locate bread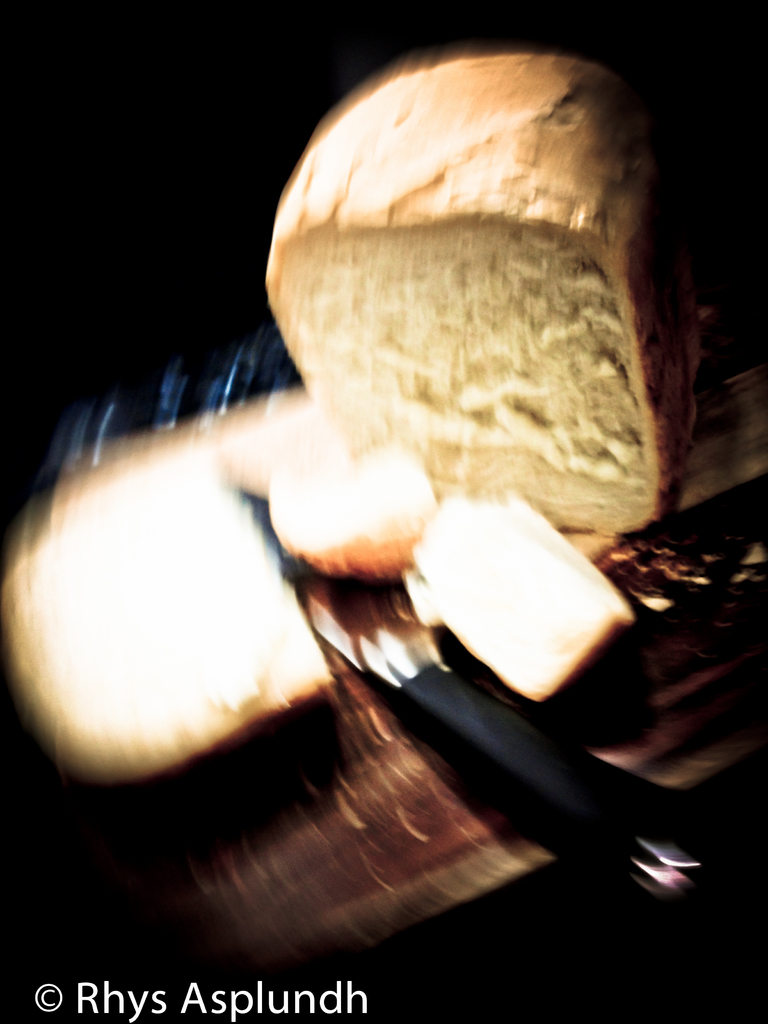
Rect(283, 414, 452, 563)
